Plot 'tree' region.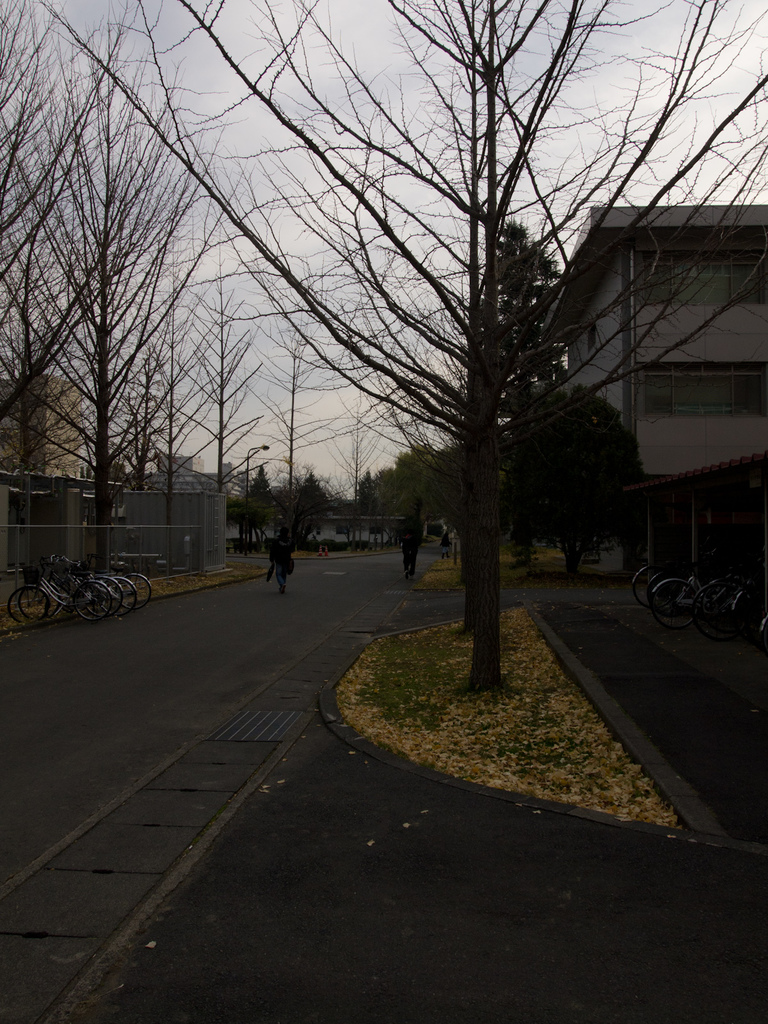
Plotted at {"left": 0, "top": 0, "right": 140, "bottom": 606}.
